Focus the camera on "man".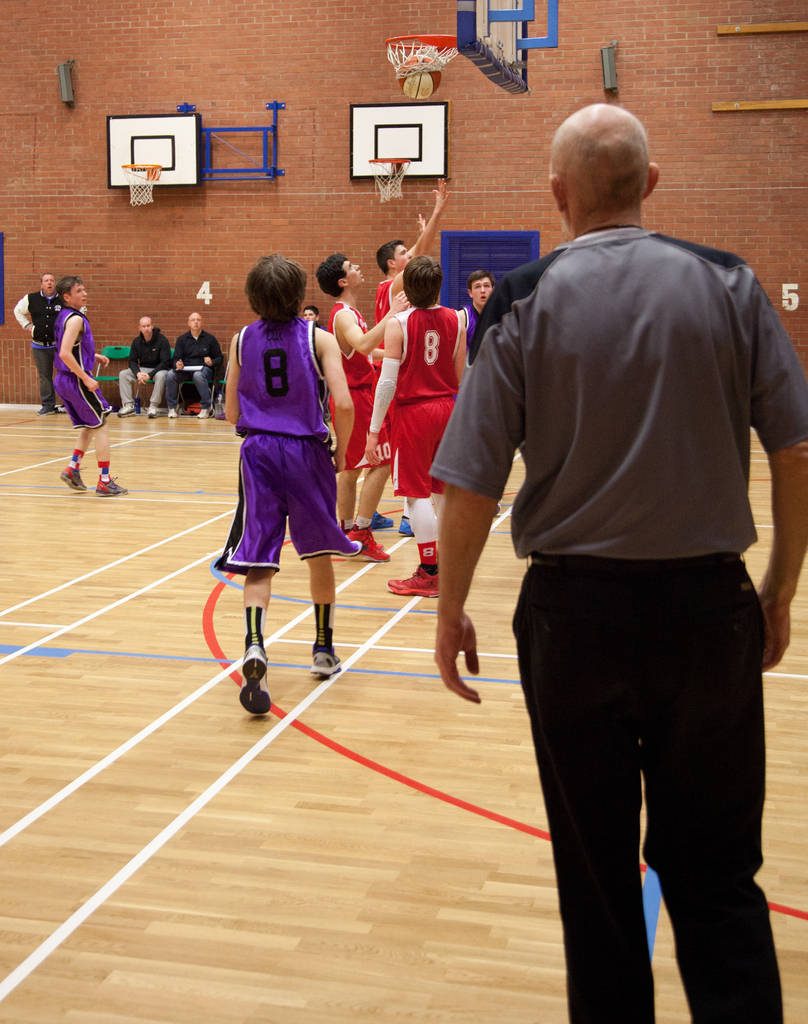
Focus region: <region>368, 251, 468, 596</region>.
